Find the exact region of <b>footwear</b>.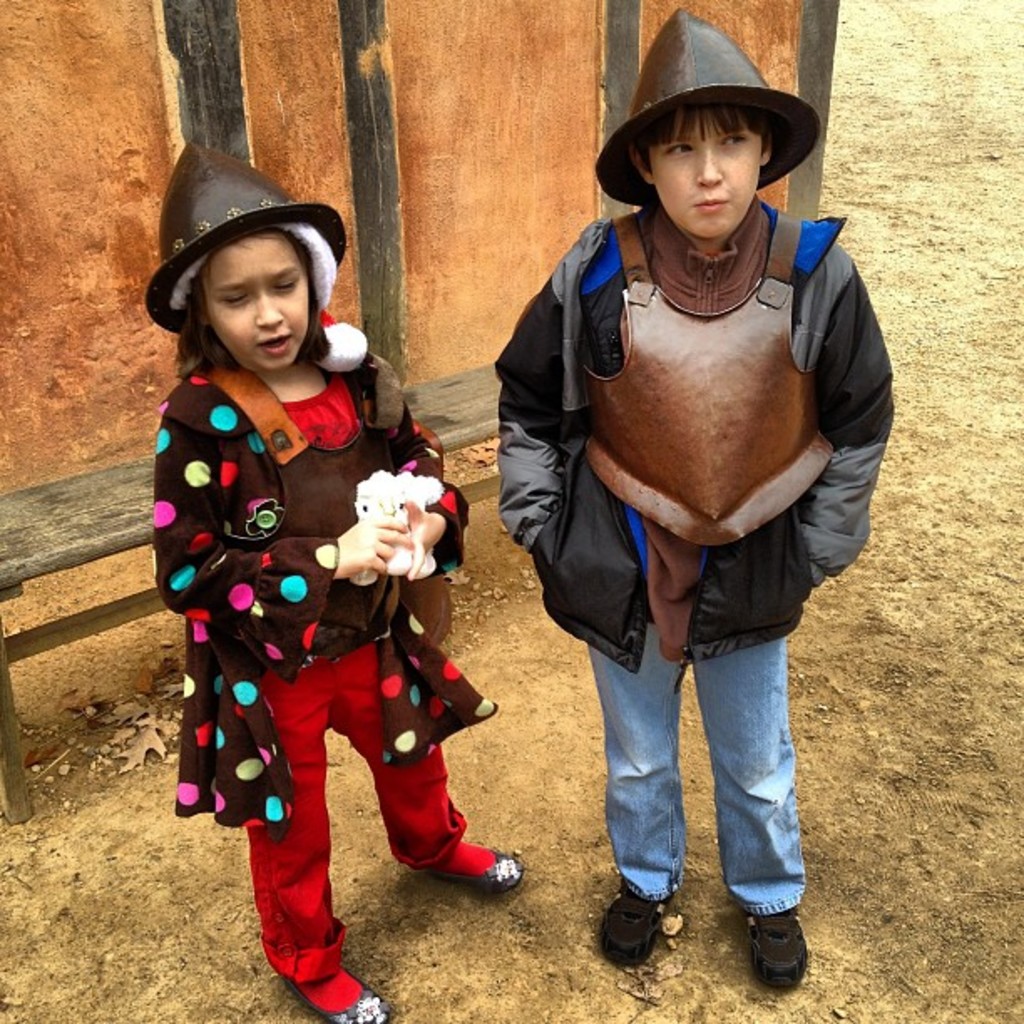
Exact region: box=[748, 910, 806, 989].
